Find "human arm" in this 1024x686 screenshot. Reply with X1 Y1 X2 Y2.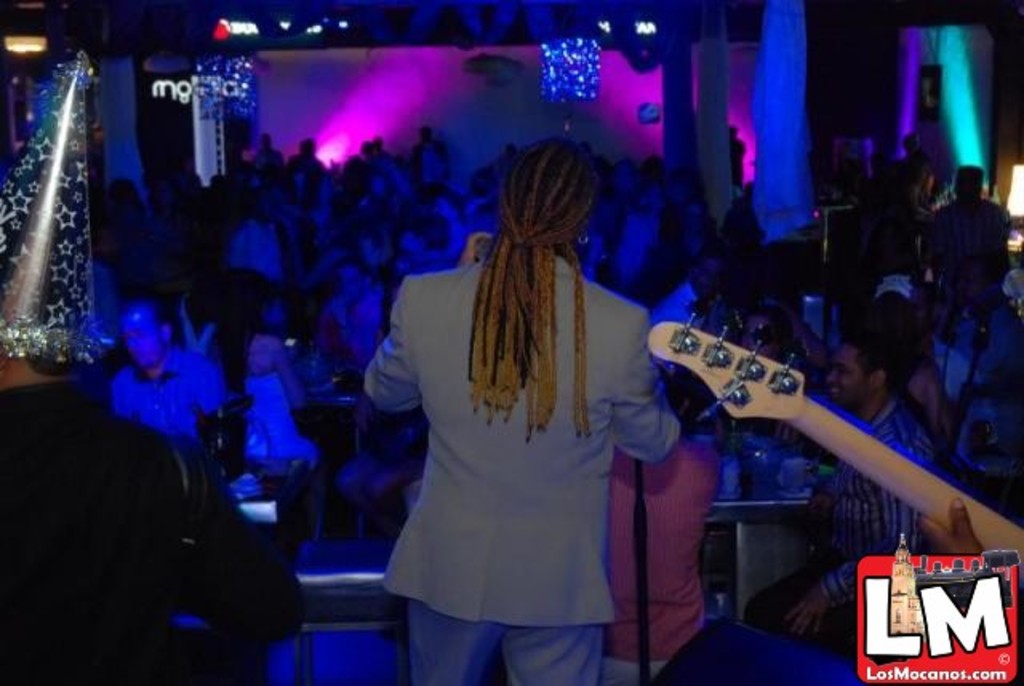
170 469 302 648.
